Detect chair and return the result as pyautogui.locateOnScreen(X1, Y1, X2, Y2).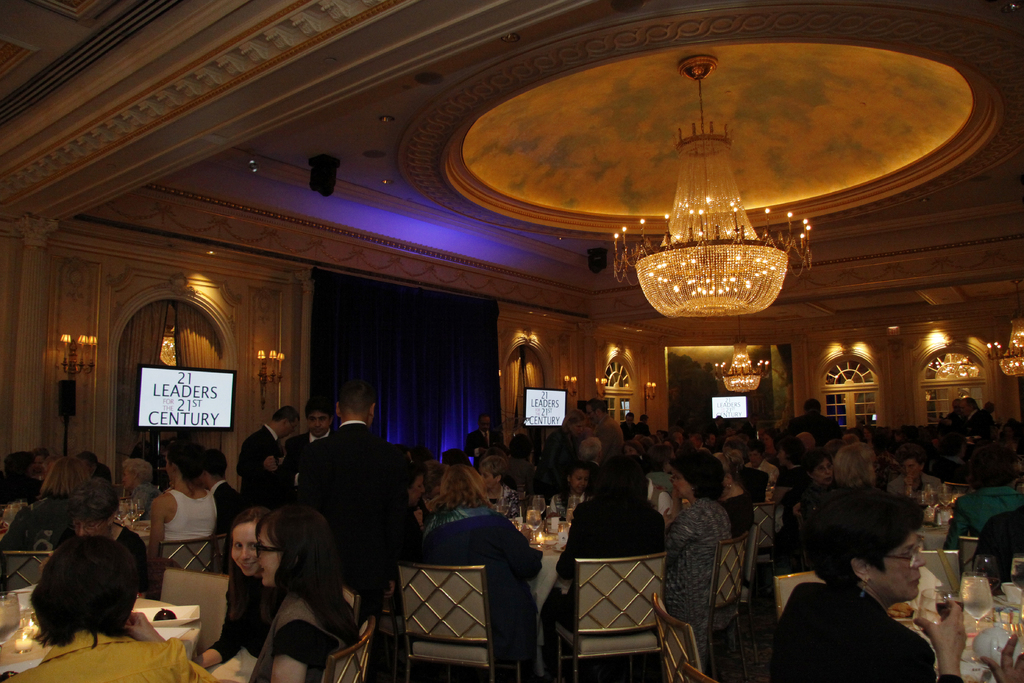
pyautogui.locateOnScreen(552, 552, 676, 668).
